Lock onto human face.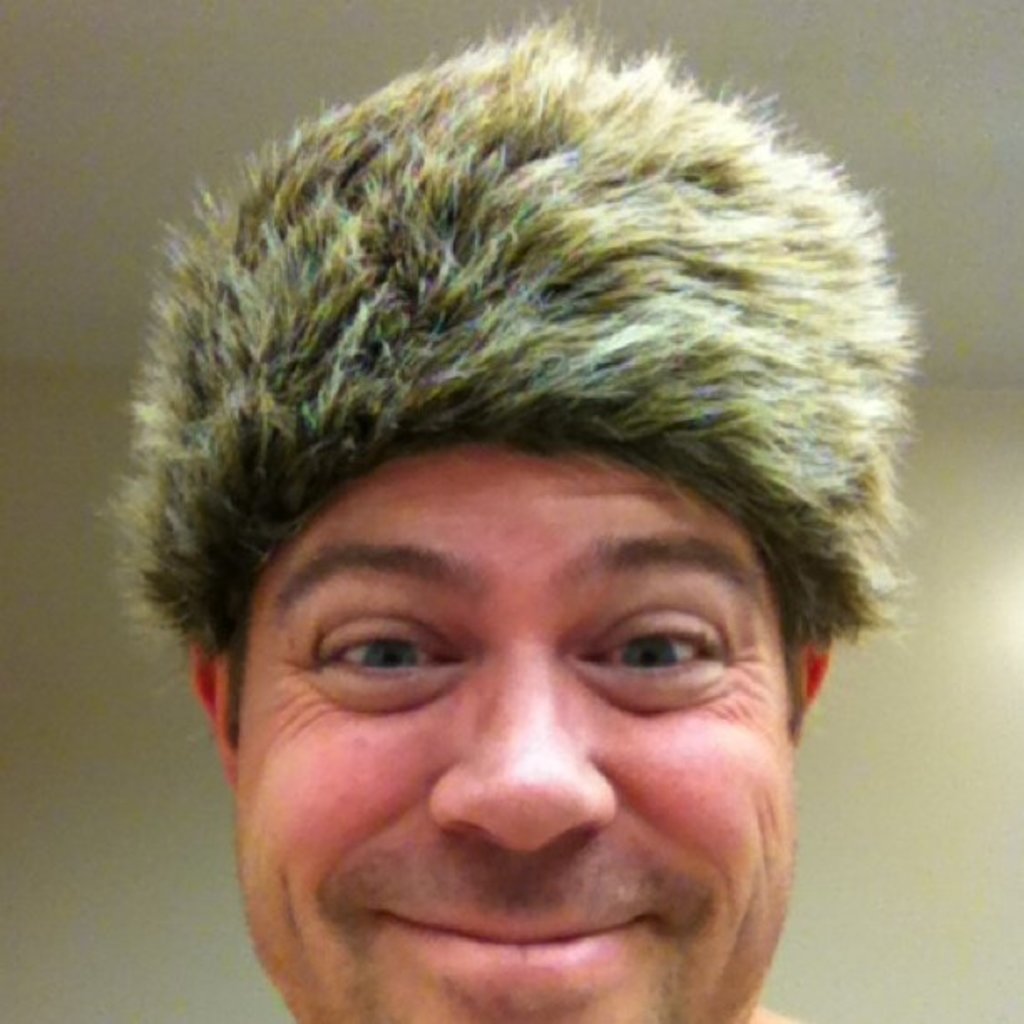
Locked: [224, 452, 798, 1022].
